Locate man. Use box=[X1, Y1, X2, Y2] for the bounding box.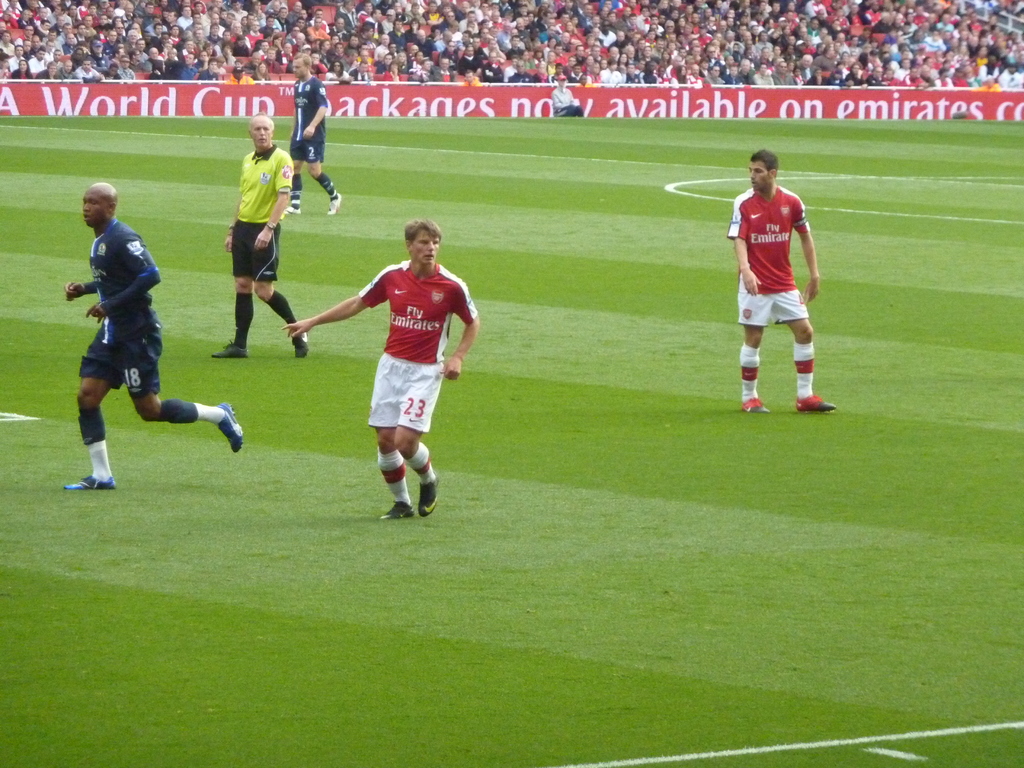
box=[61, 179, 247, 491].
